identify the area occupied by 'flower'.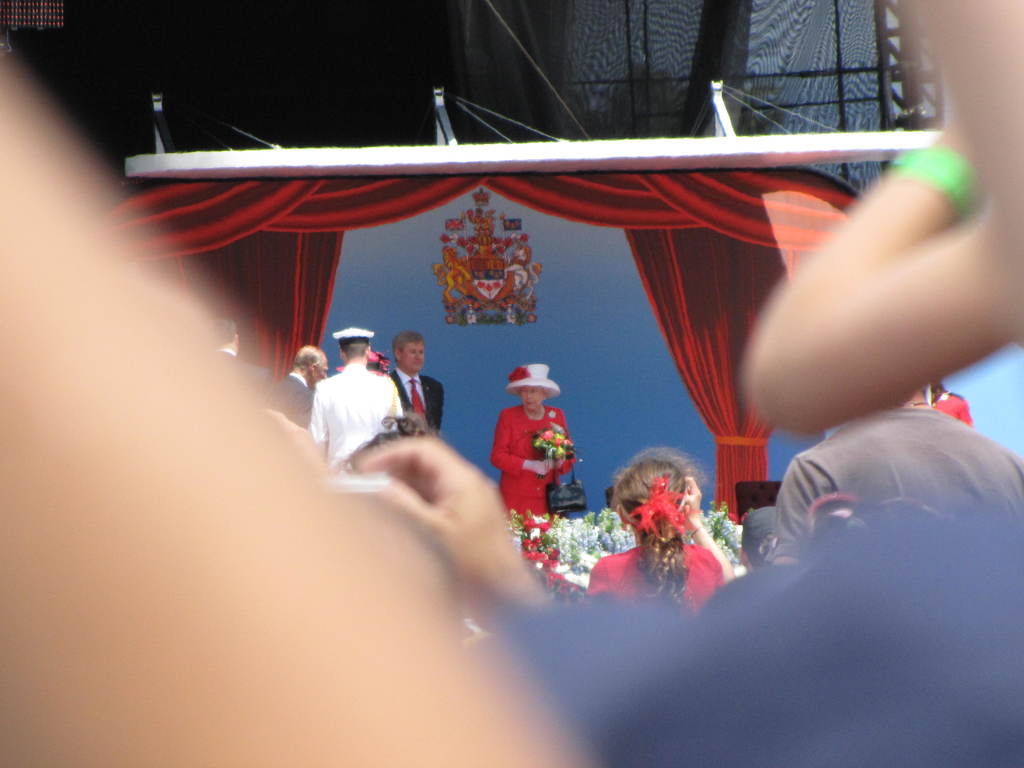
Area: (x1=504, y1=239, x2=513, y2=248).
